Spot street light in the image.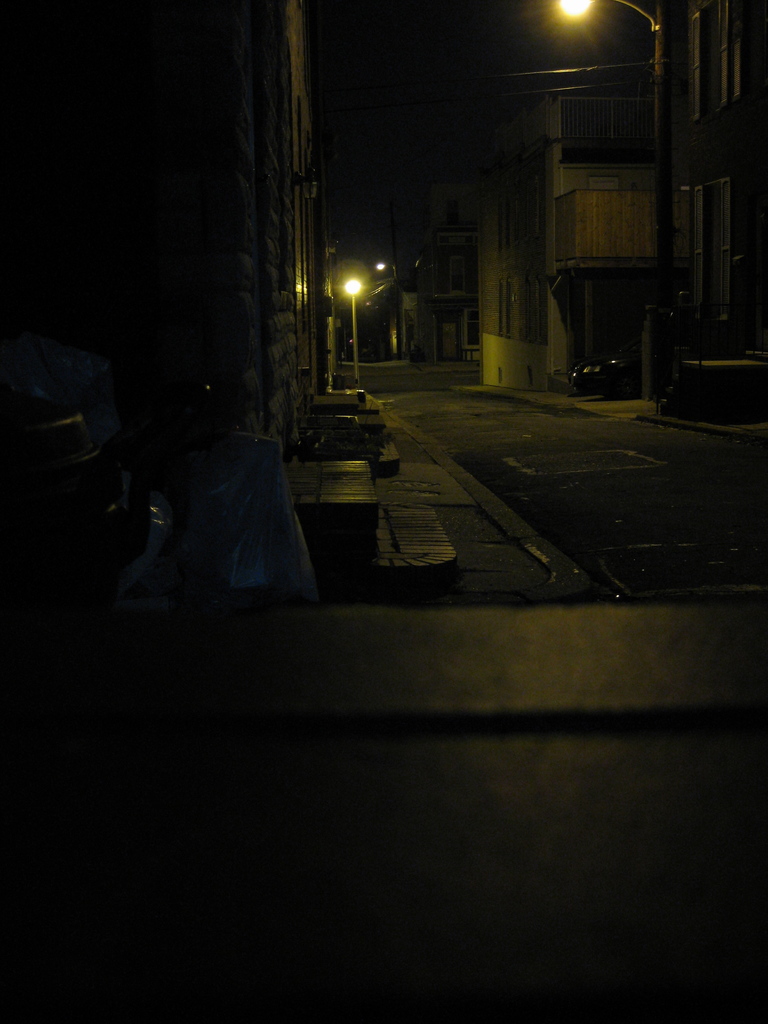
street light found at (552, 0, 665, 393).
